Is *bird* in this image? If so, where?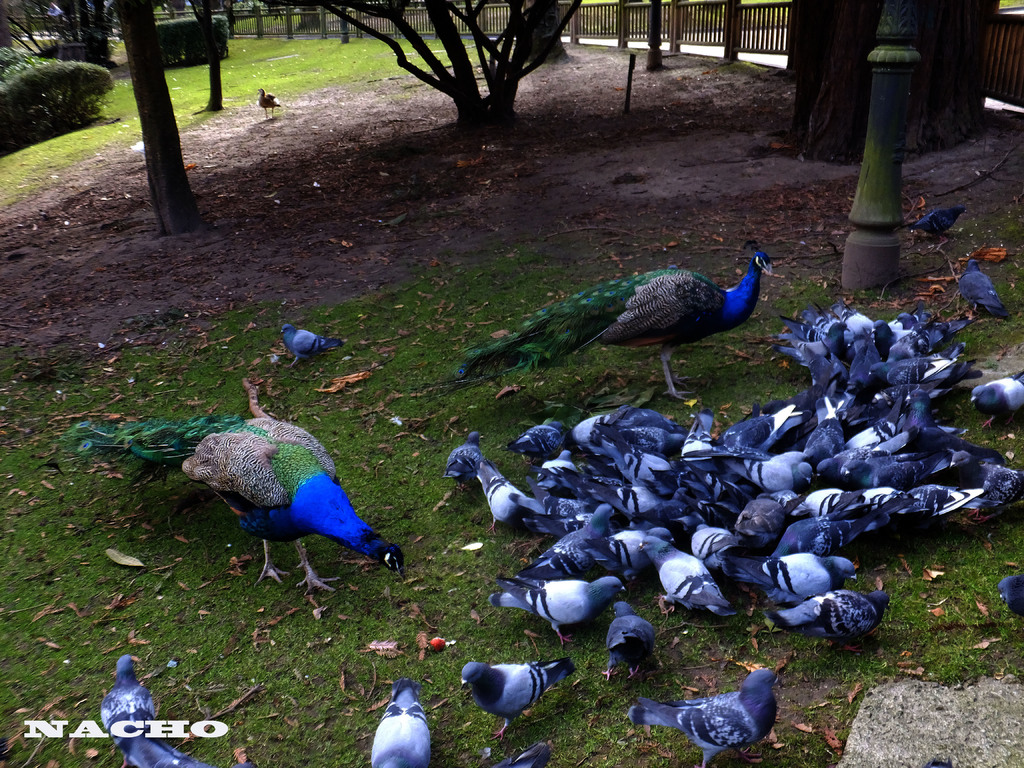
Yes, at bbox(456, 658, 575, 739).
